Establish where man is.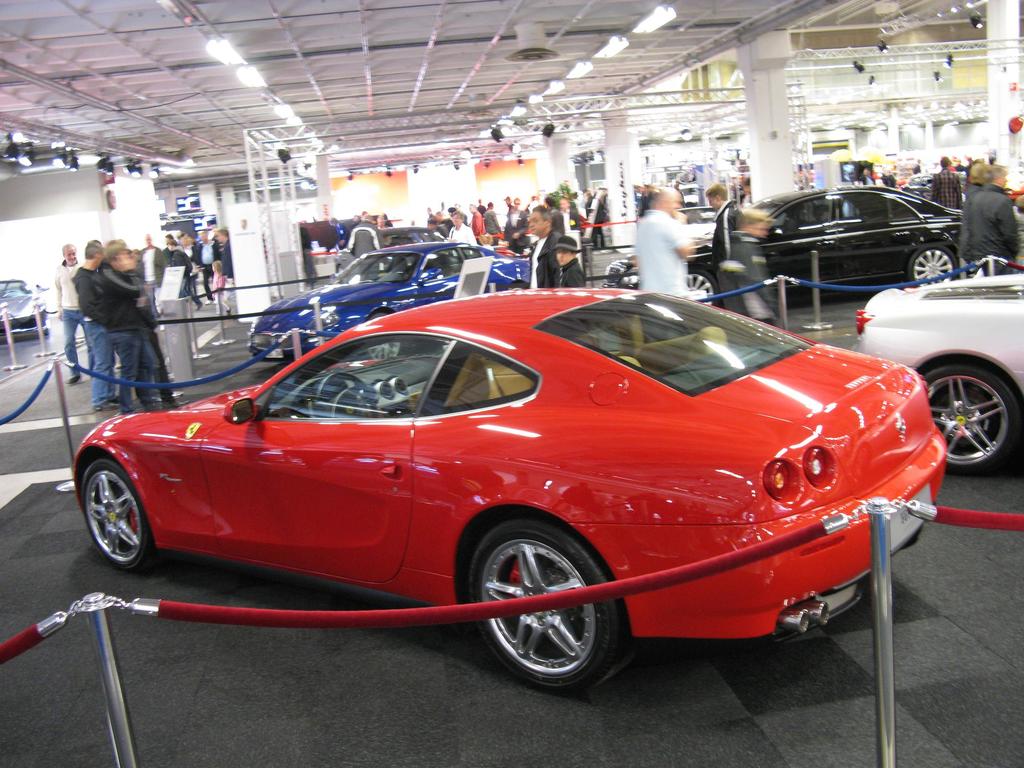
Established at {"x1": 526, "y1": 202, "x2": 563, "y2": 289}.
